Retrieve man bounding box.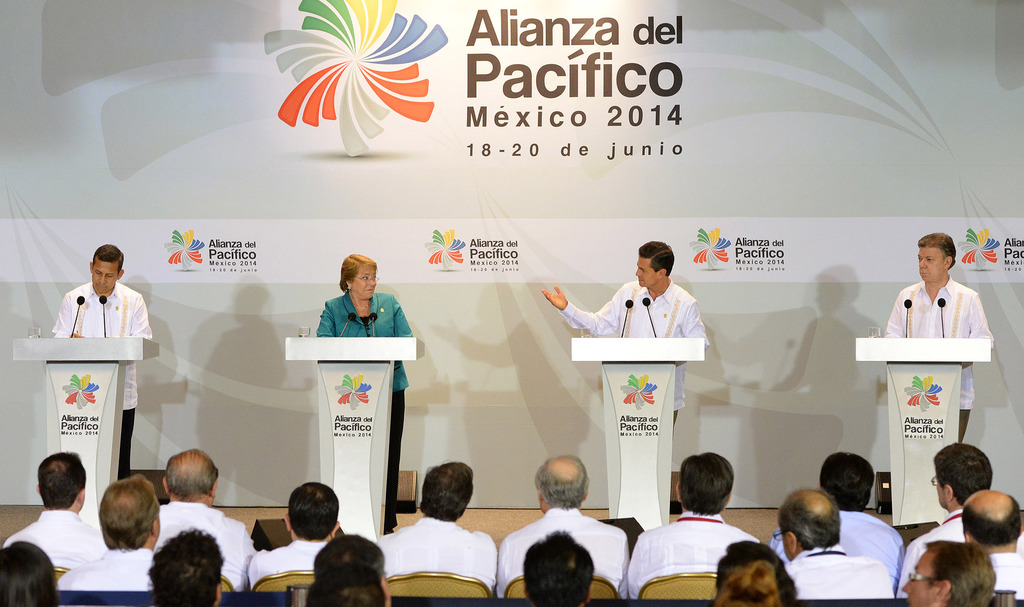
Bounding box: (149, 448, 253, 584).
